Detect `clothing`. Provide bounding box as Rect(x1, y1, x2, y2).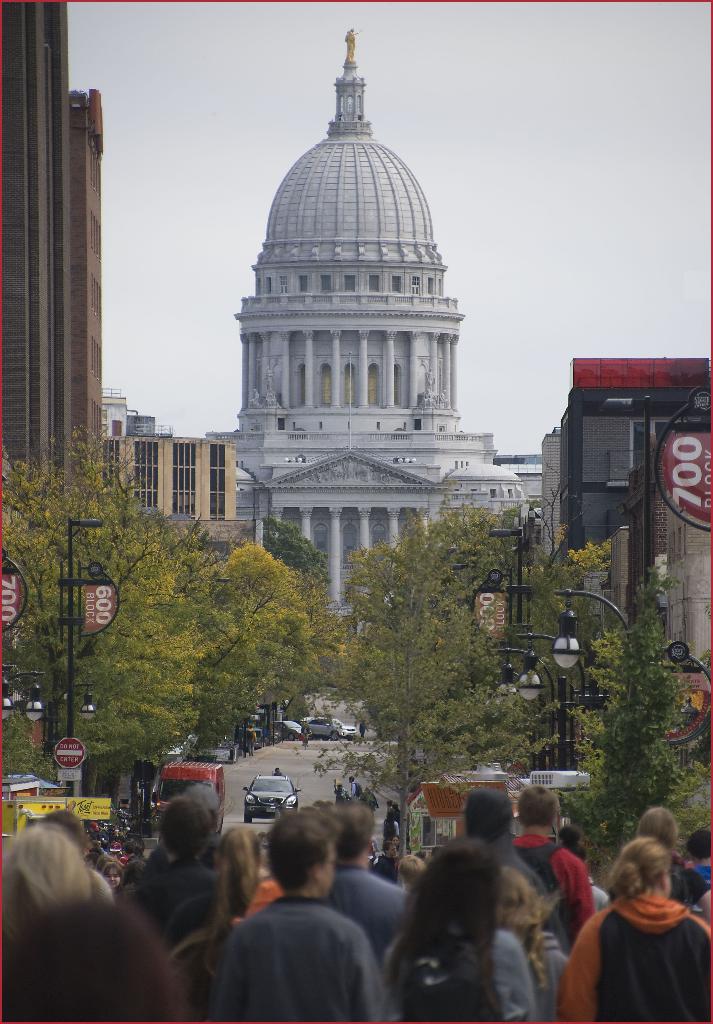
Rect(362, 787, 379, 813).
